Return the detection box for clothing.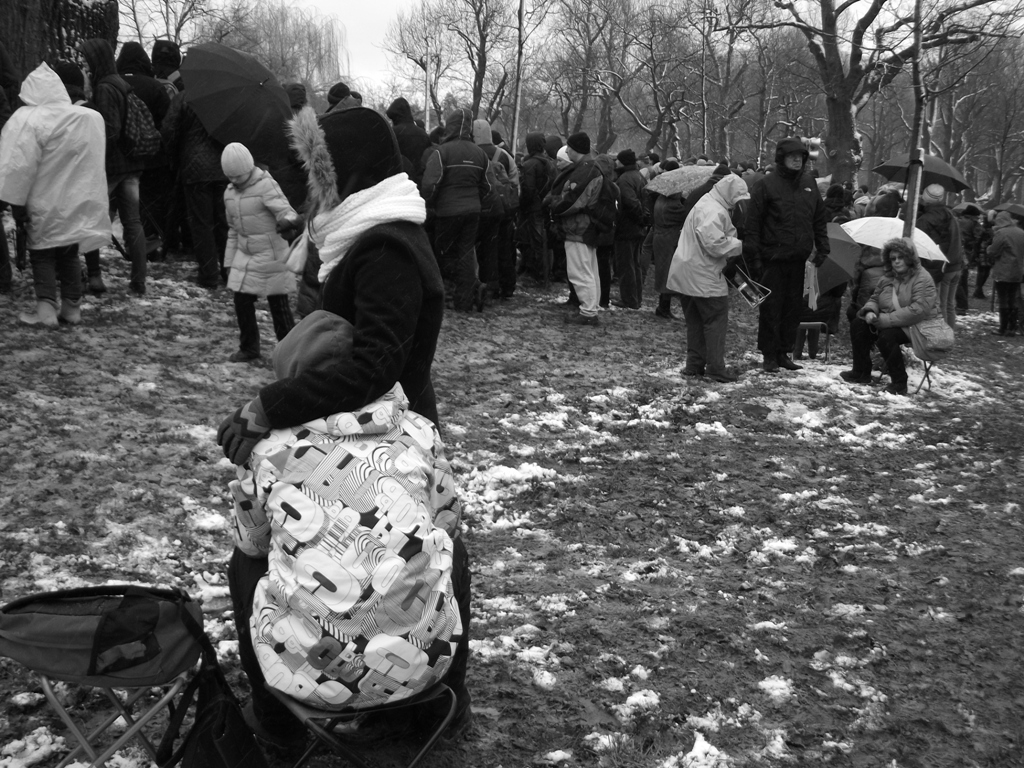
[x1=217, y1=163, x2=300, y2=354].
